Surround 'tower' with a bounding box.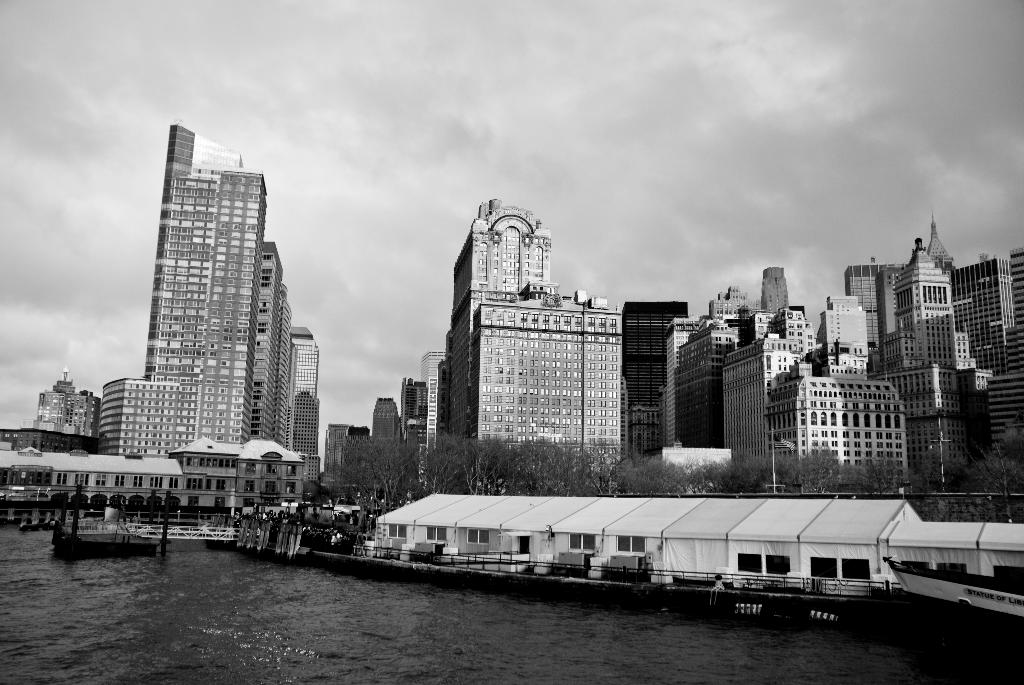
<bbox>672, 311, 739, 449</bbox>.
